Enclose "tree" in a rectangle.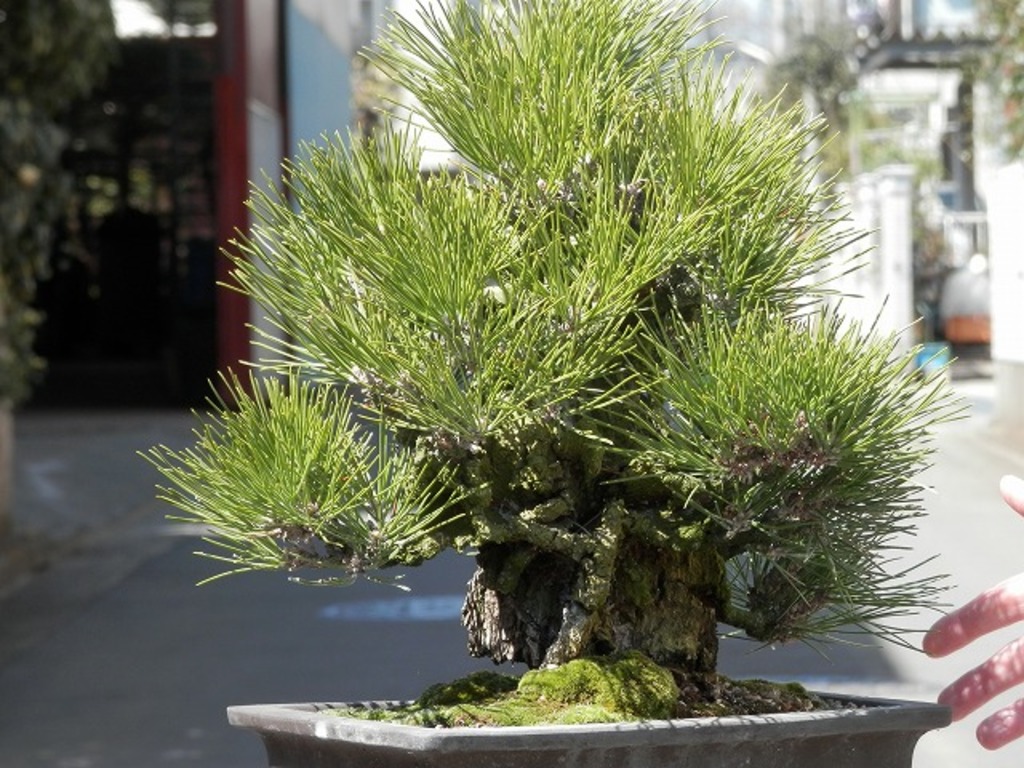
box=[248, 19, 877, 565].
